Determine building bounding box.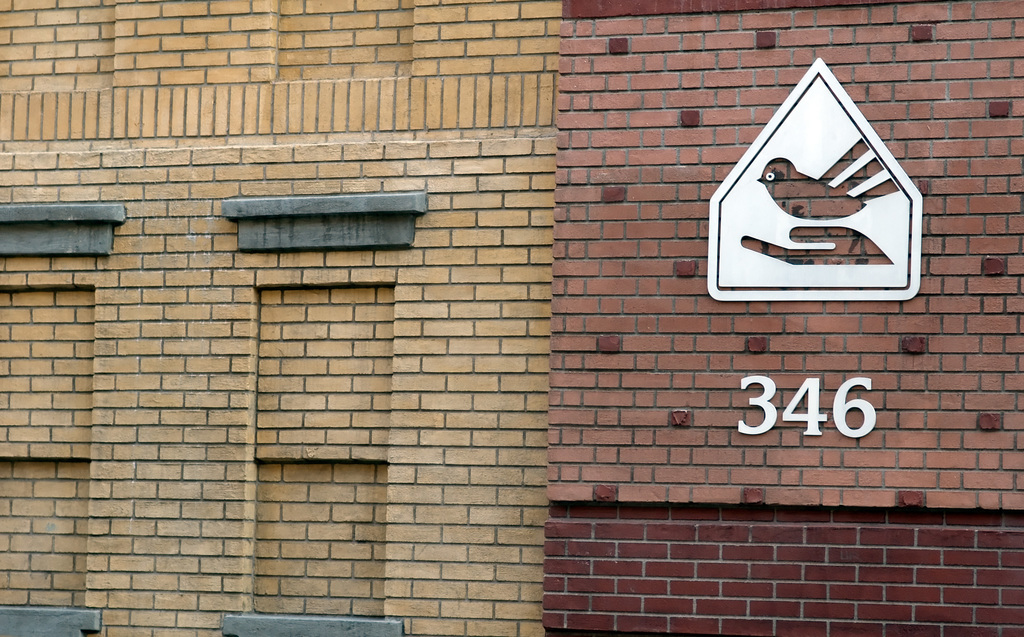
Determined: (x1=0, y1=0, x2=552, y2=636).
